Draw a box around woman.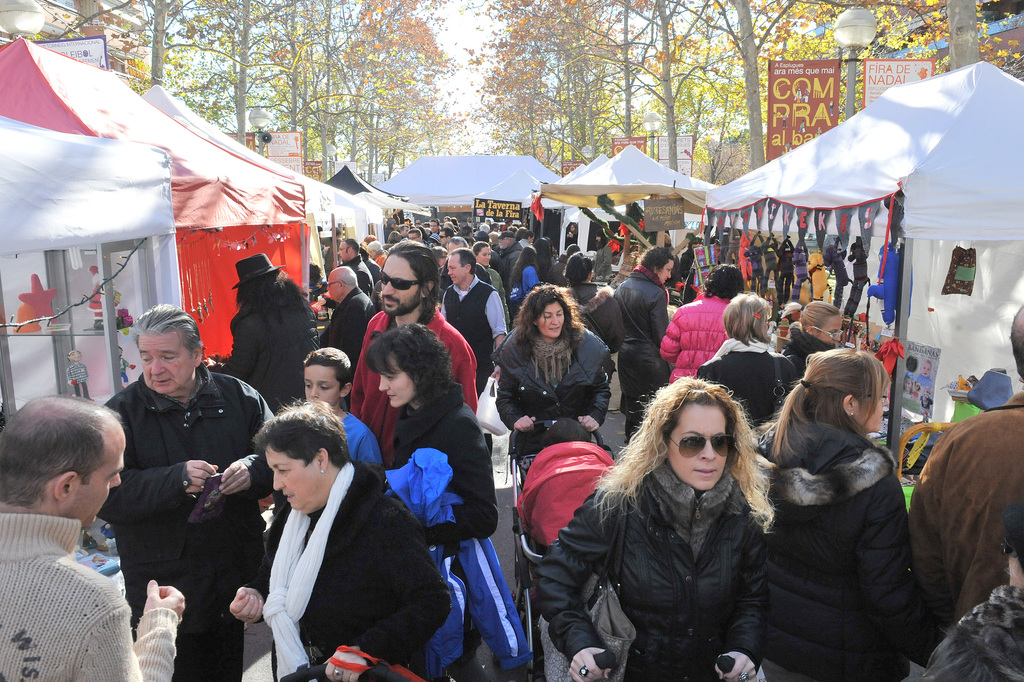
bbox=[655, 262, 744, 383].
